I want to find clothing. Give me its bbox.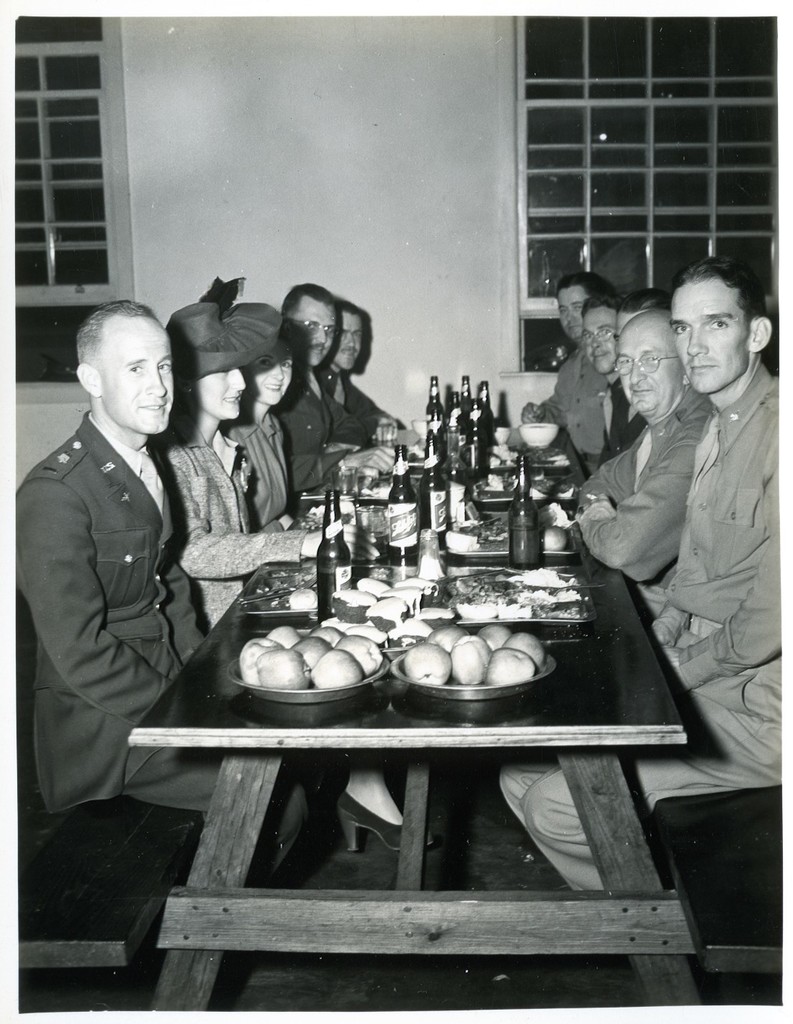
l=576, t=388, r=706, b=618.
